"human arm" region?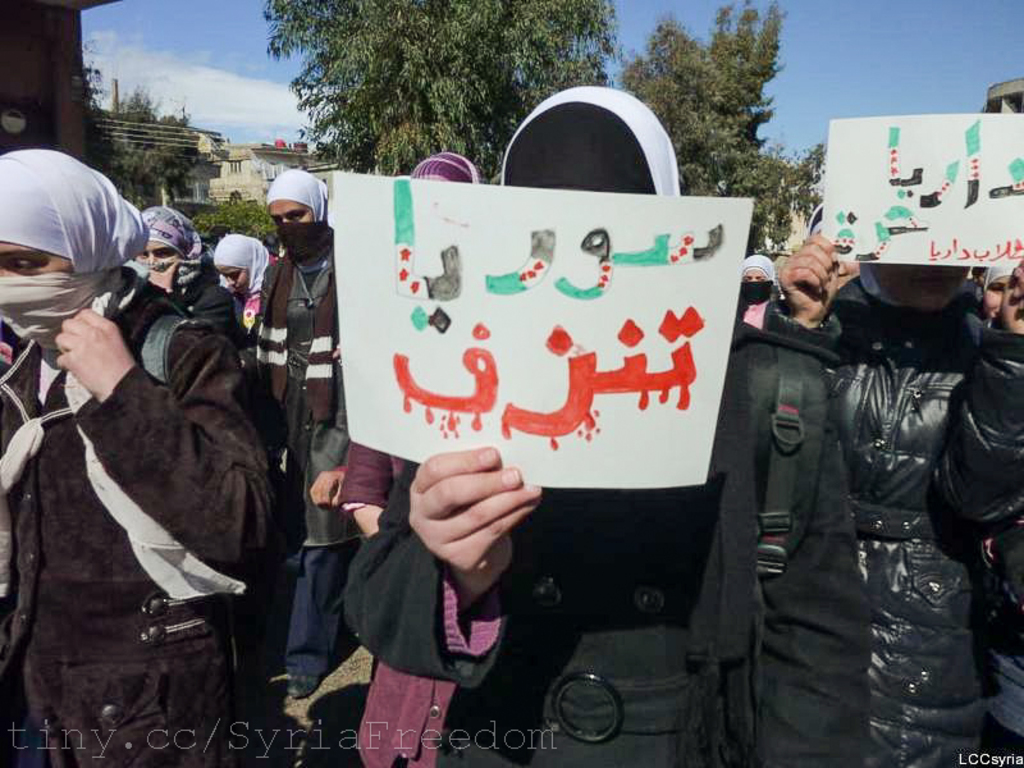
bbox(931, 257, 1023, 522)
